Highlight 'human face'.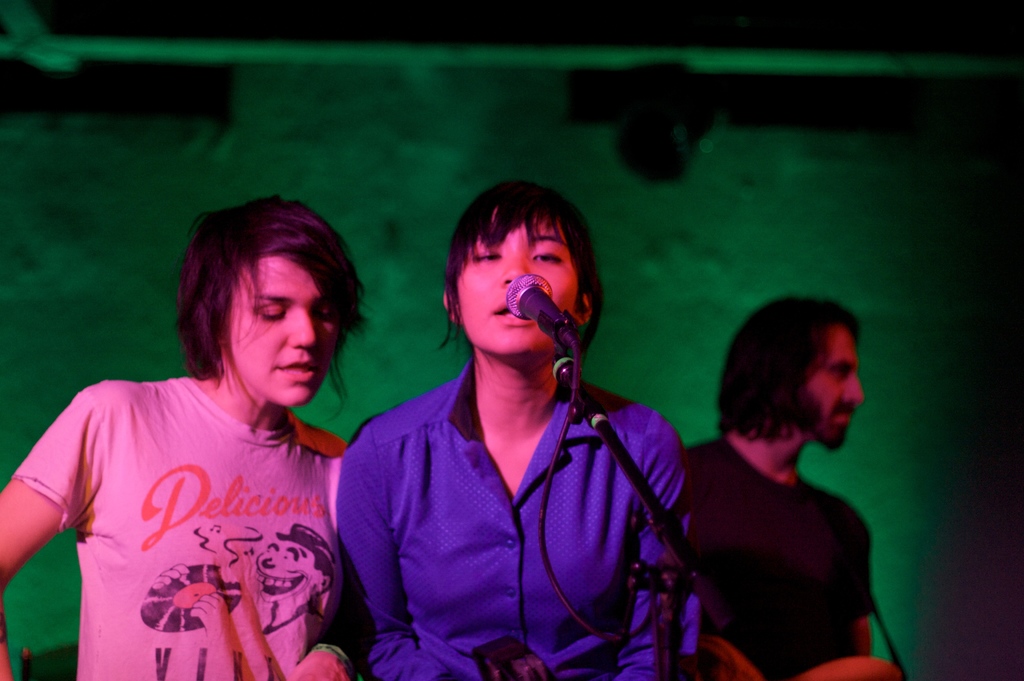
Highlighted region: <region>799, 329, 860, 447</region>.
